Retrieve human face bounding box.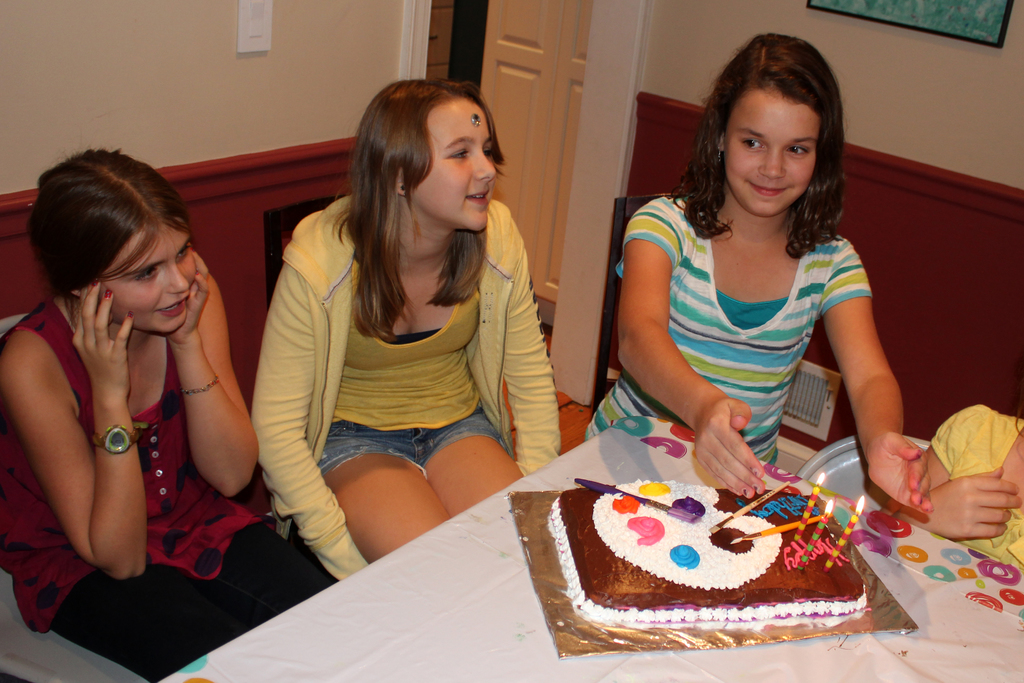
Bounding box: left=410, top=89, right=498, bottom=234.
